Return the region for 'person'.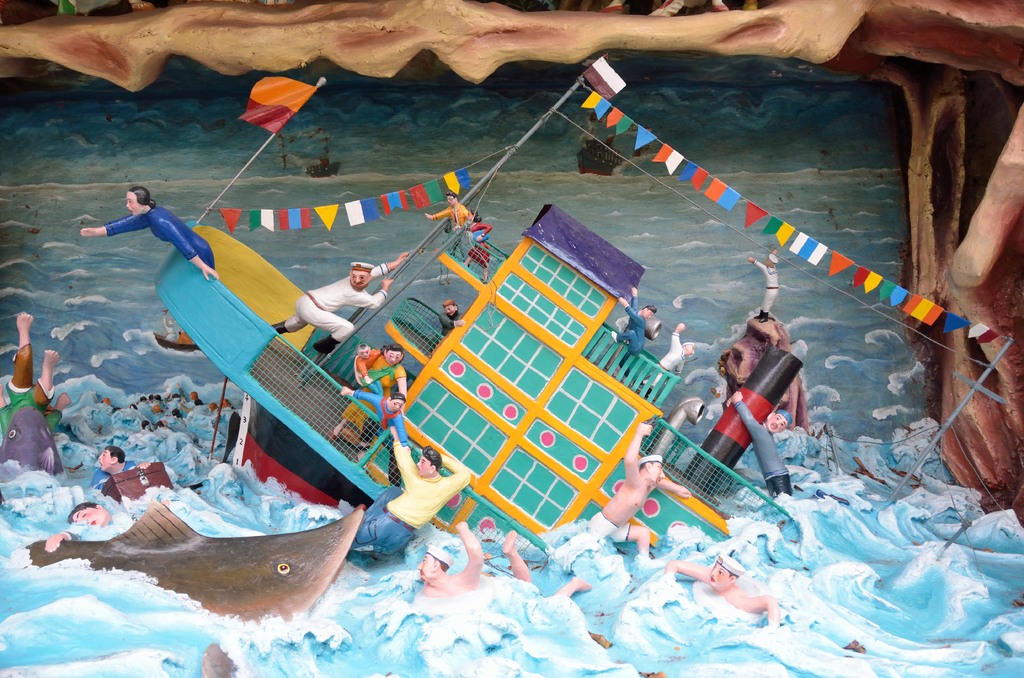
{"x1": 664, "y1": 551, "x2": 780, "y2": 633}.
